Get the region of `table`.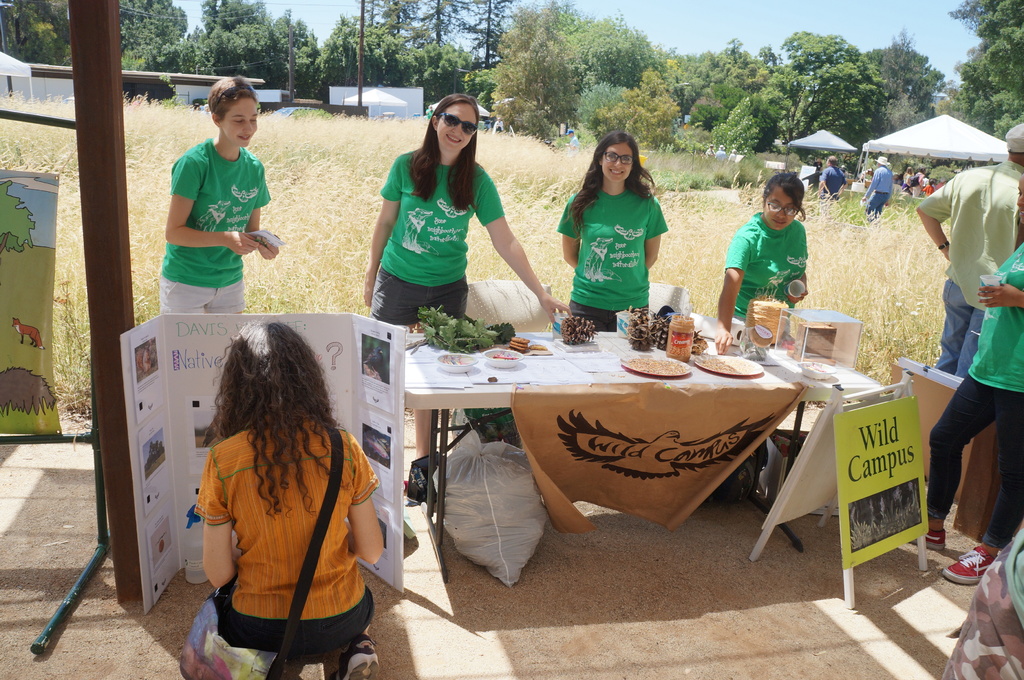
314:319:890:572.
